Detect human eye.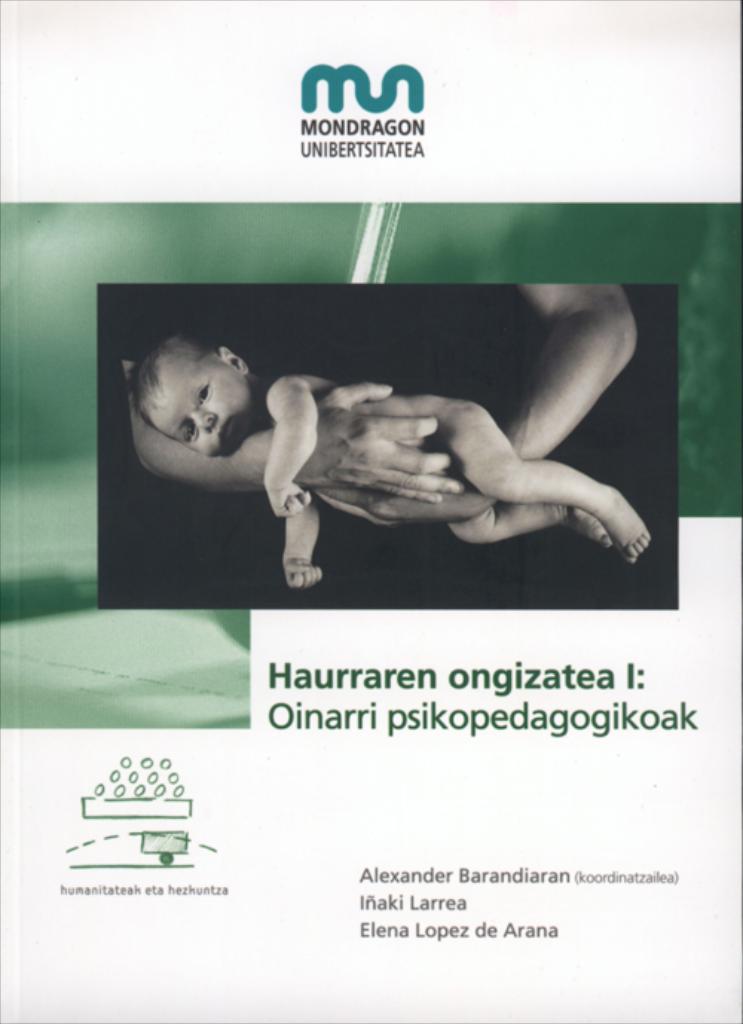
Detected at 171/427/195/447.
